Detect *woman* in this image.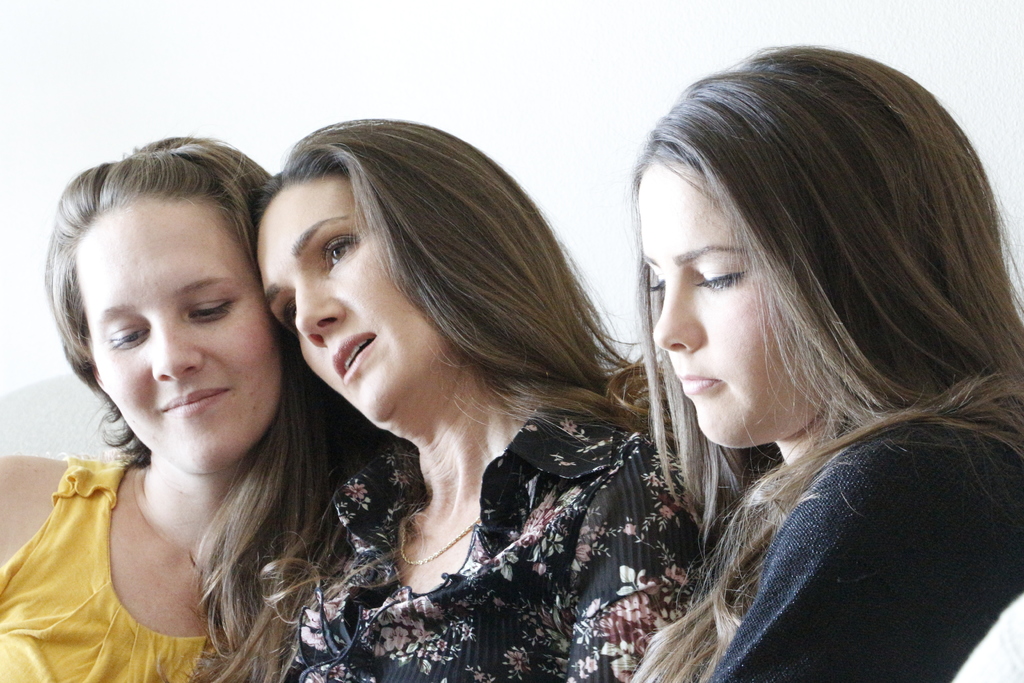
Detection: <region>620, 33, 1023, 682</region>.
